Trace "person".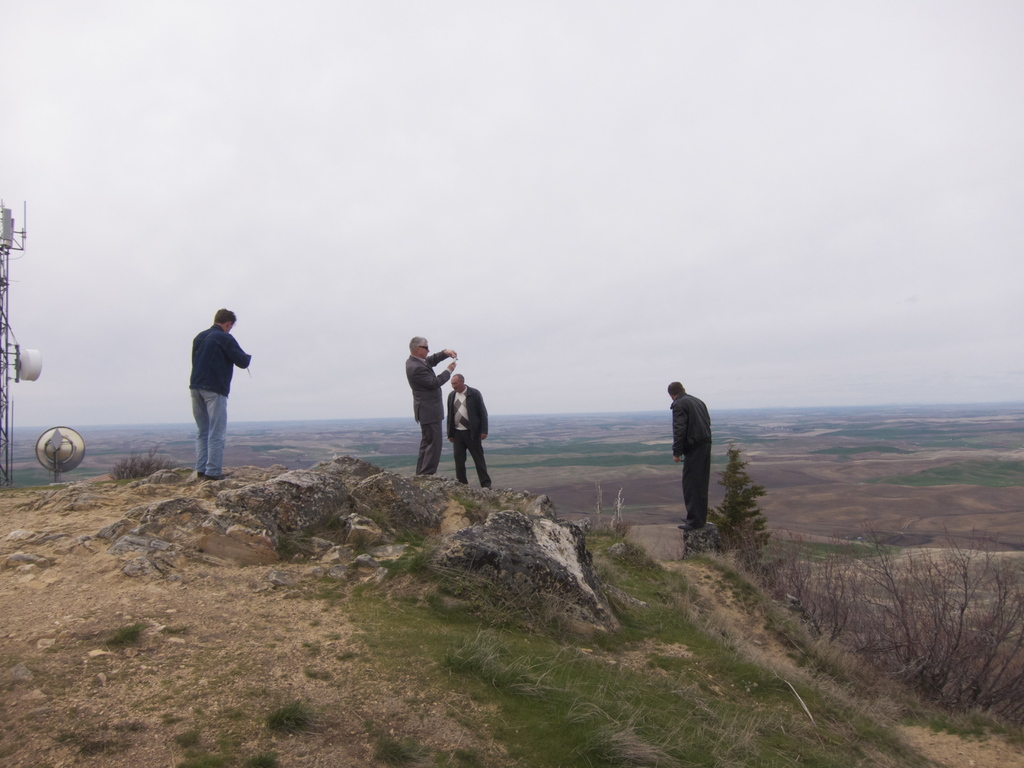
Traced to x1=404, y1=331, x2=459, y2=477.
